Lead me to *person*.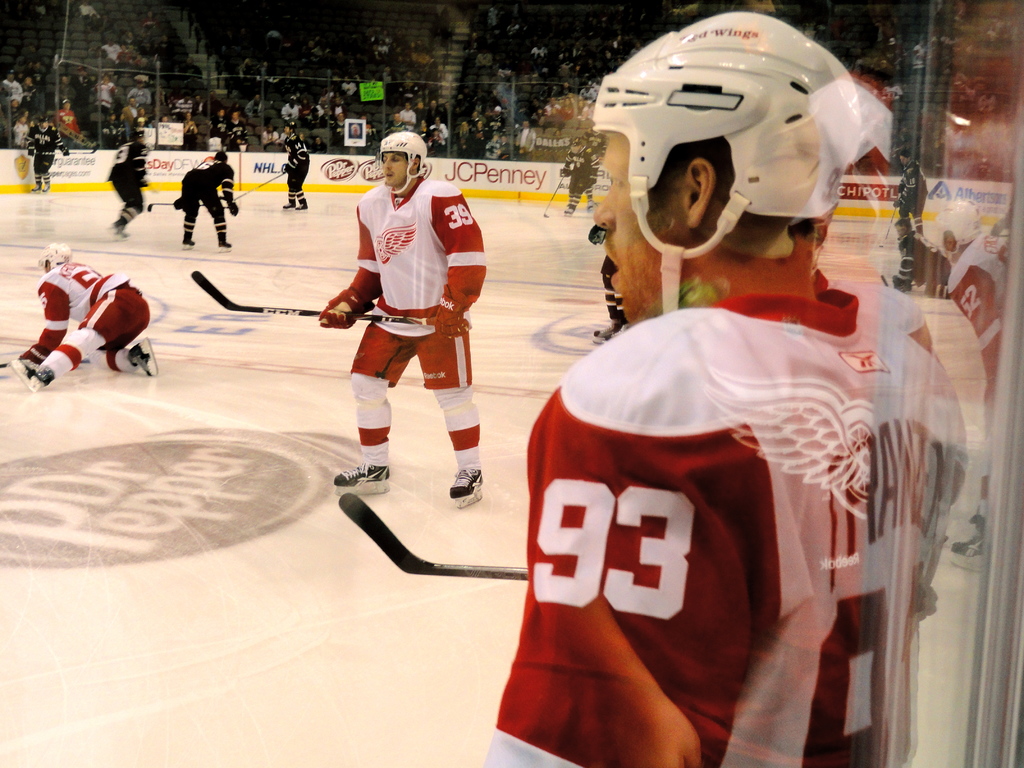
Lead to (x1=893, y1=215, x2=915, y2=294).
